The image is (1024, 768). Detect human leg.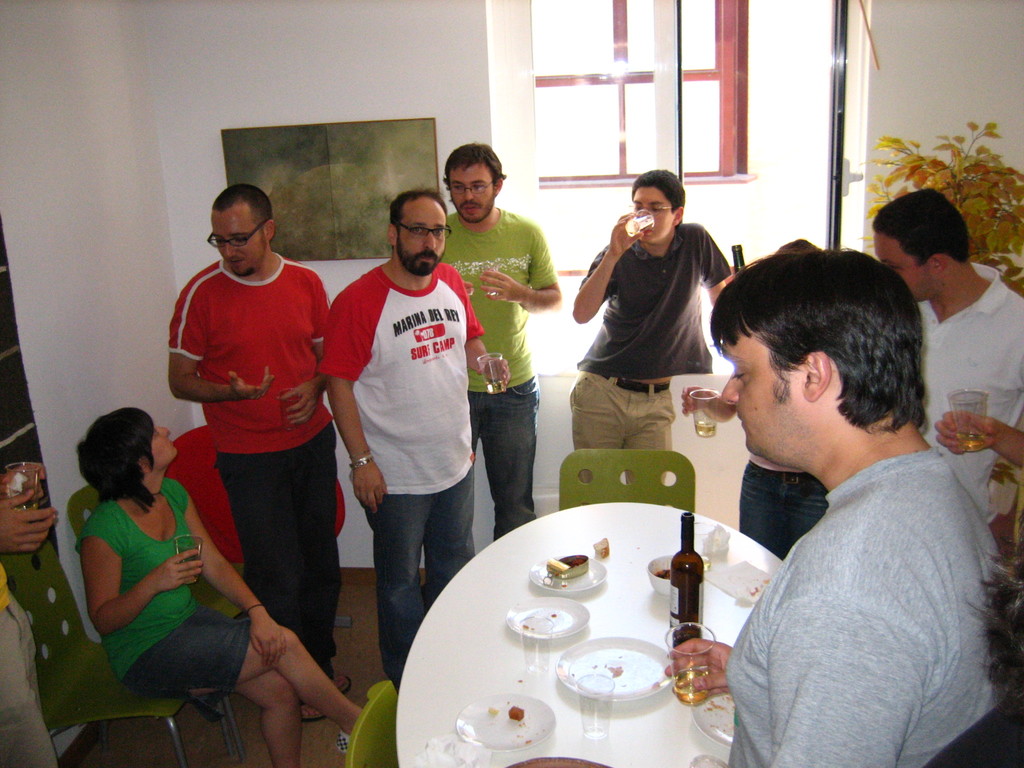
Detection: box=[291, 420, 352, 689].
